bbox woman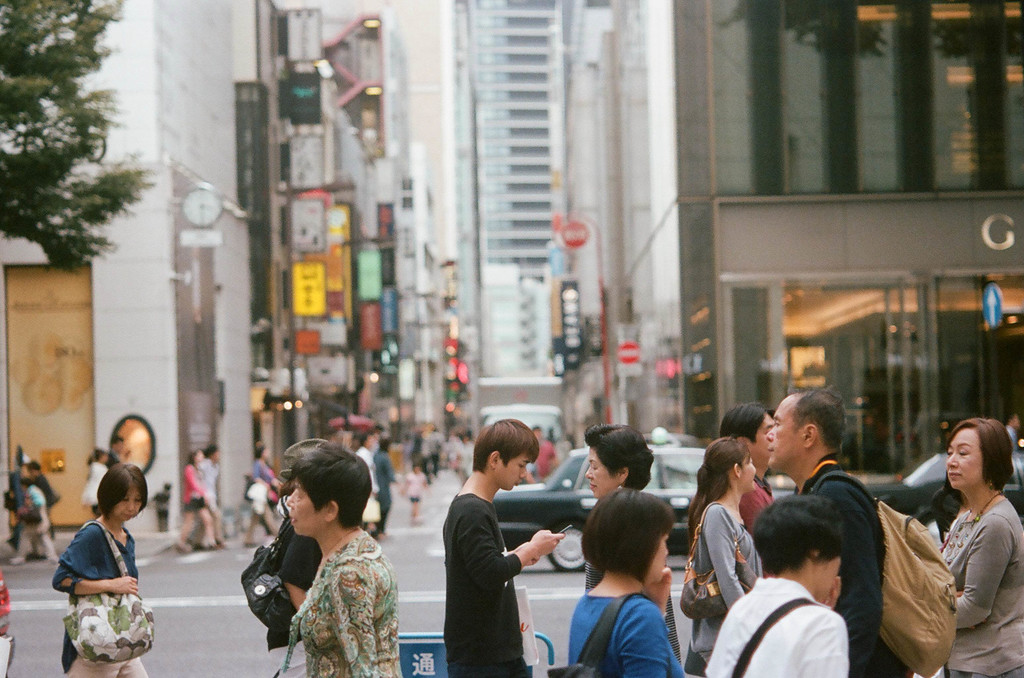
[x1=682, y1=432, x2=760, y2=677]
